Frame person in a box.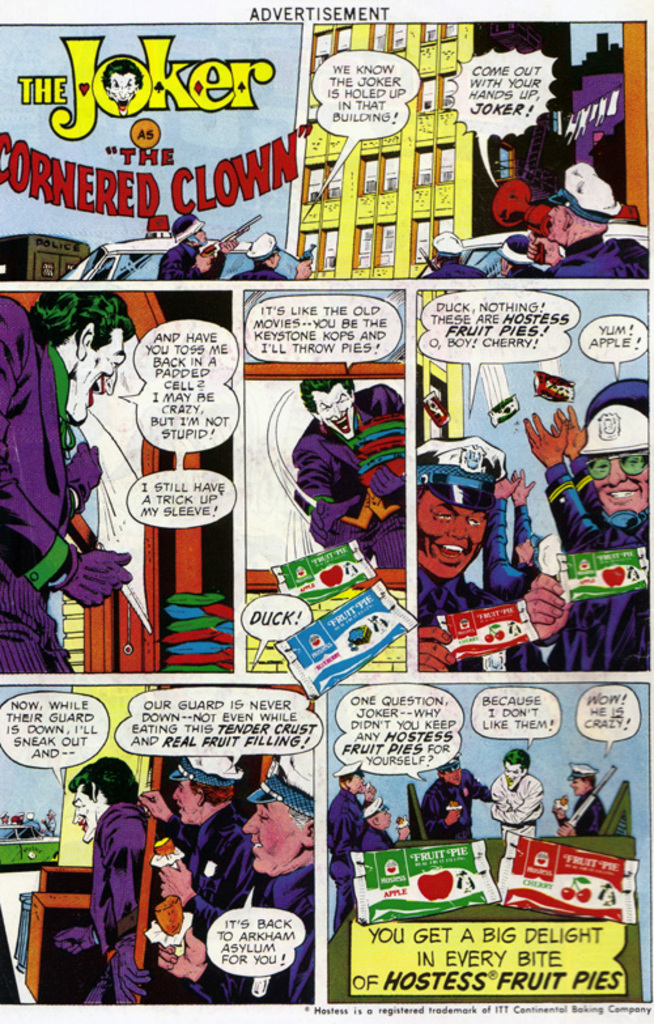
[left=154, top=216, right=233, bottom=281].
